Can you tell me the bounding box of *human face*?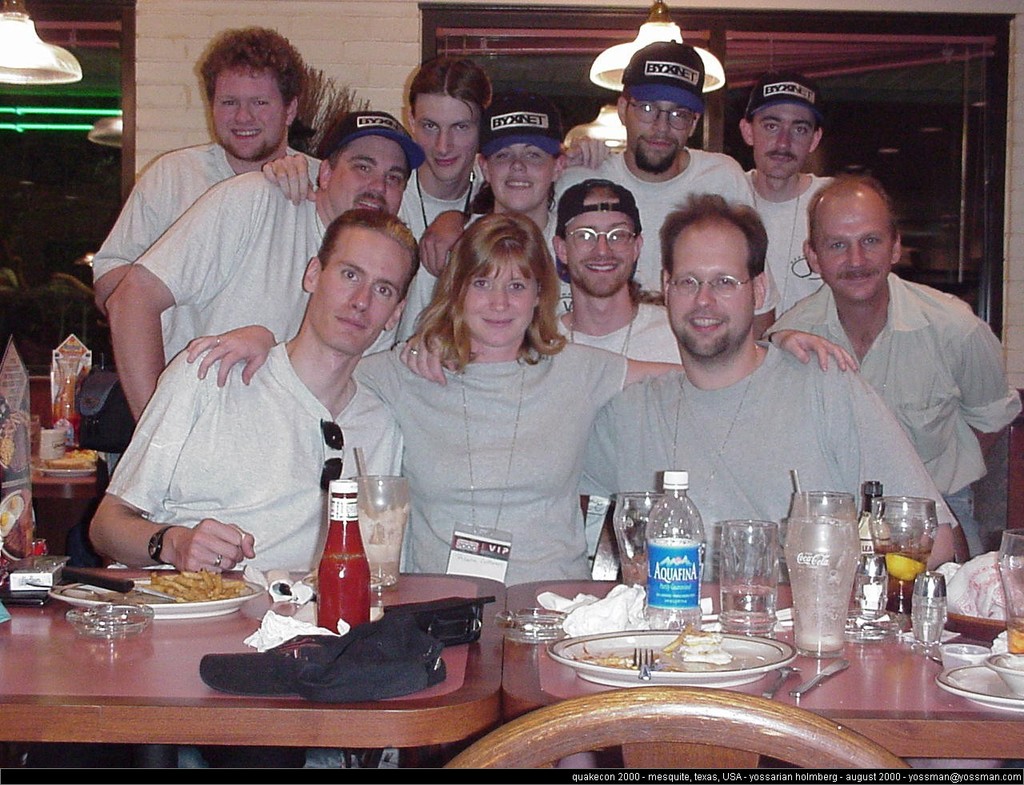
(334,138,408,214).
